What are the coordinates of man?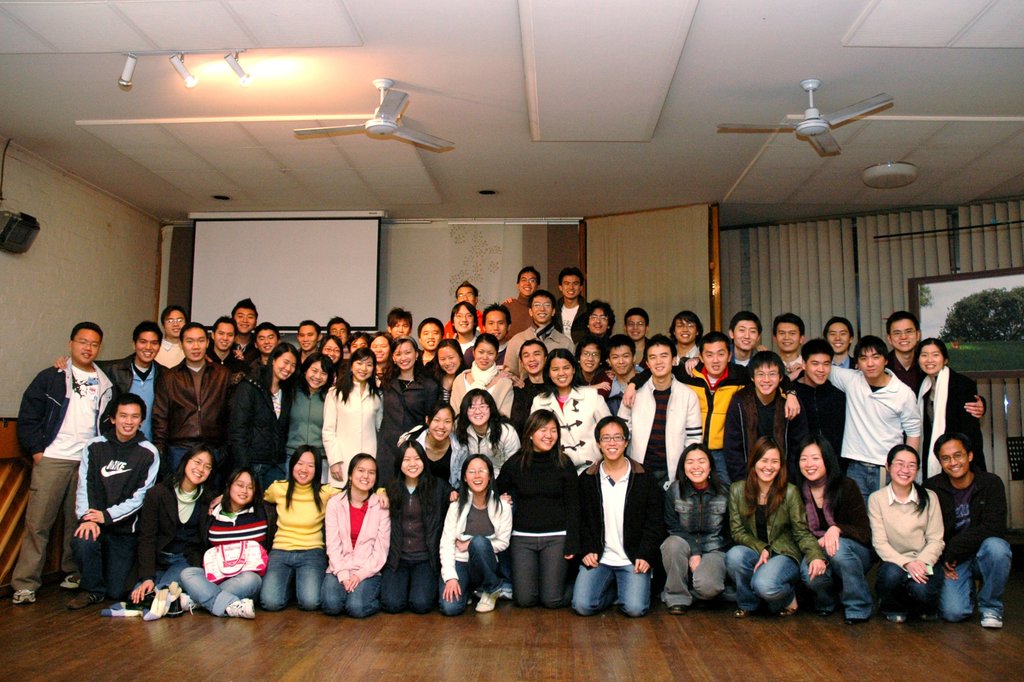
bbox=[51, 322, 169, 483].
